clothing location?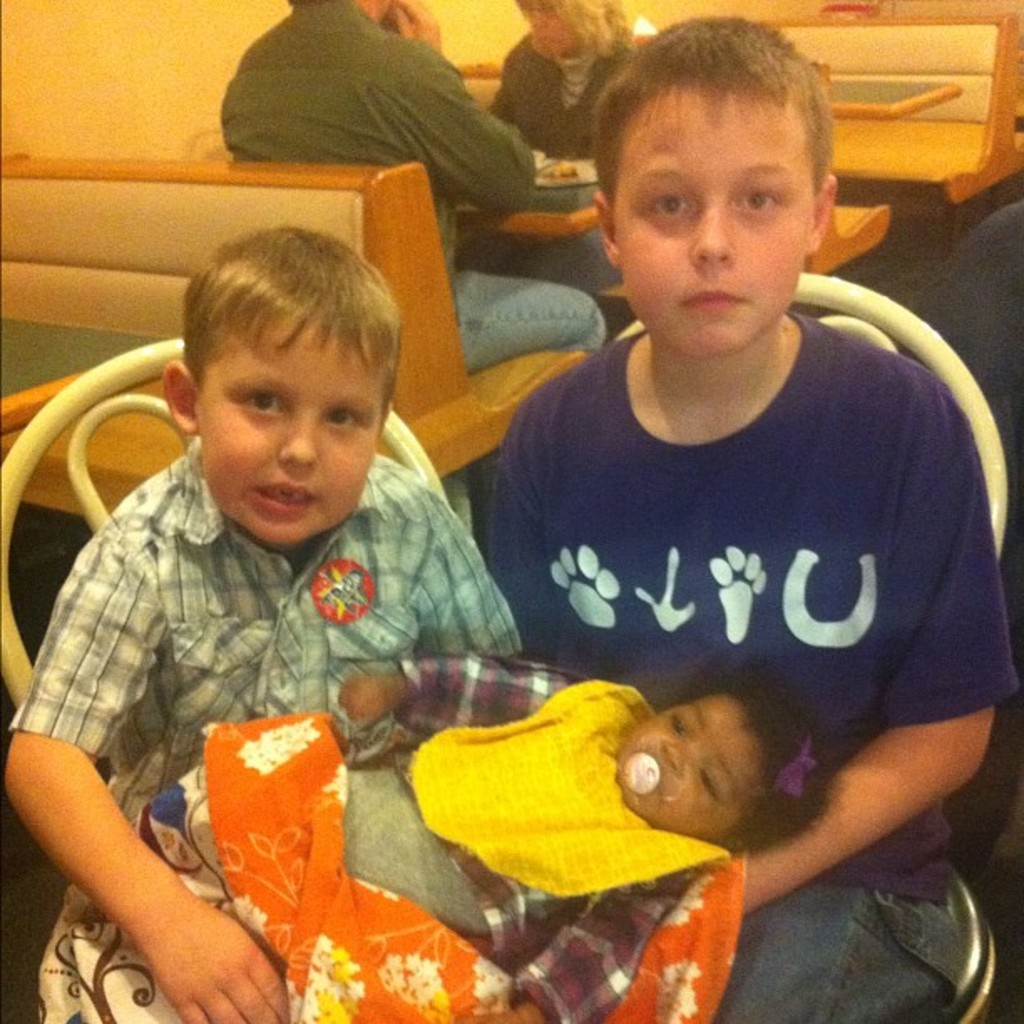
x1=475 y1=298 x2=986 y2=1022
